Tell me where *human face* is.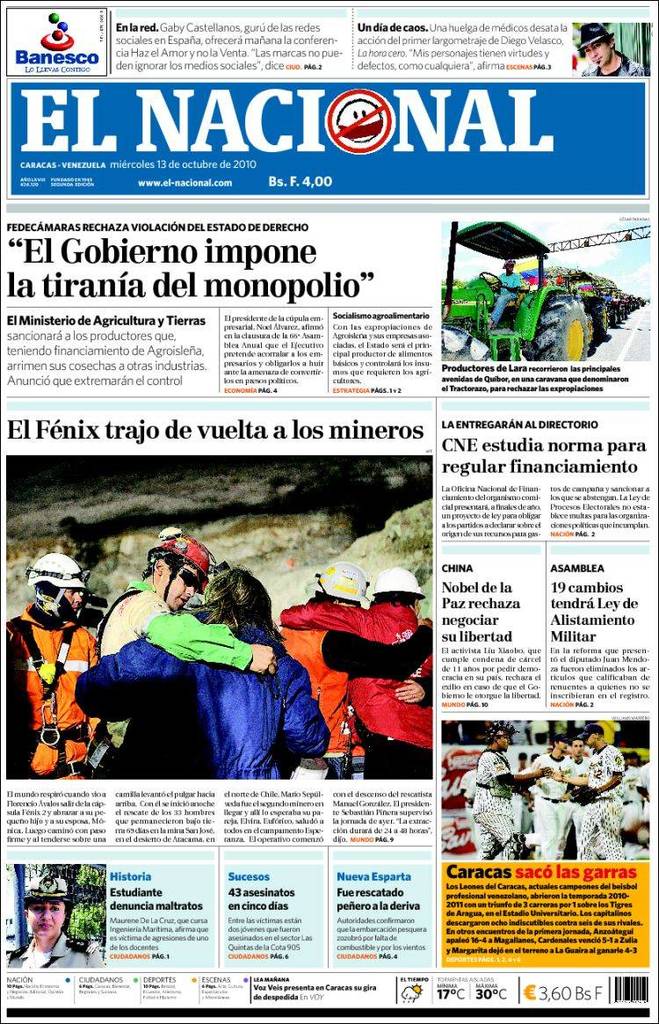
*human face* is at {"left": 496, "top": 732, "right": 513, "bottom": 746}.
